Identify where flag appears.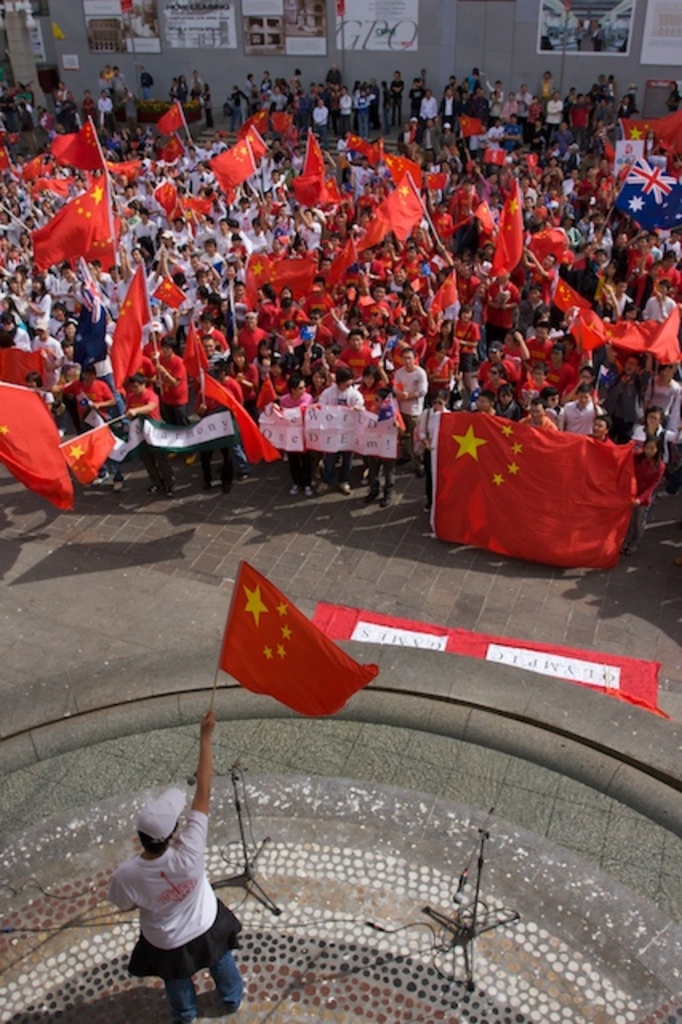
Appears at bbox=(155, 106, 191, 131).
